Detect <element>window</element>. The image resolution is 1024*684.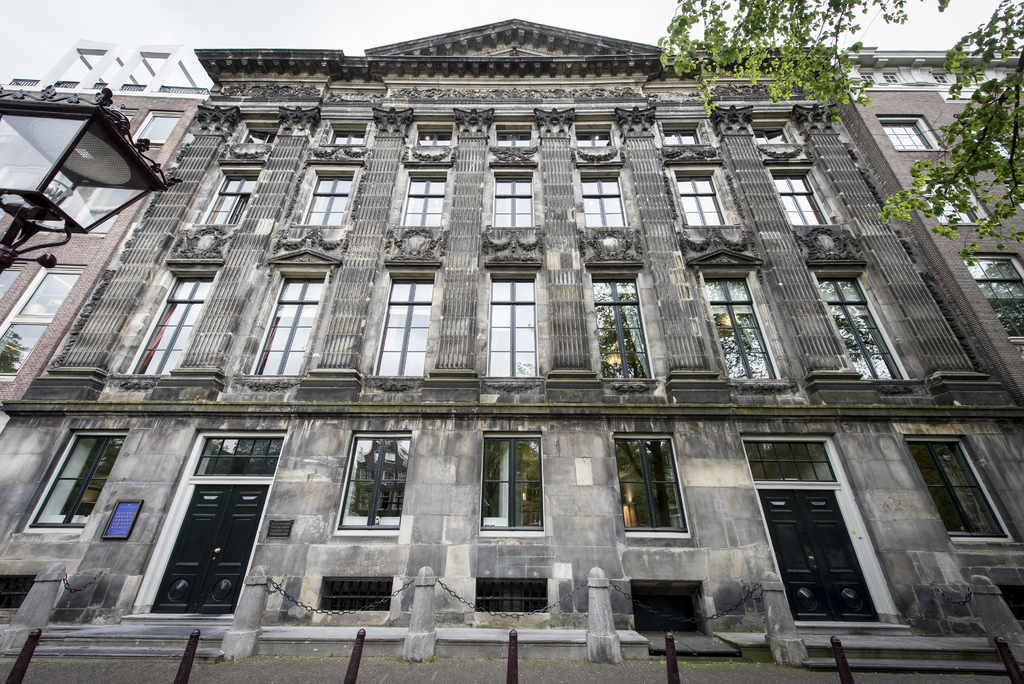
region(960, 252, 1023, 343).
